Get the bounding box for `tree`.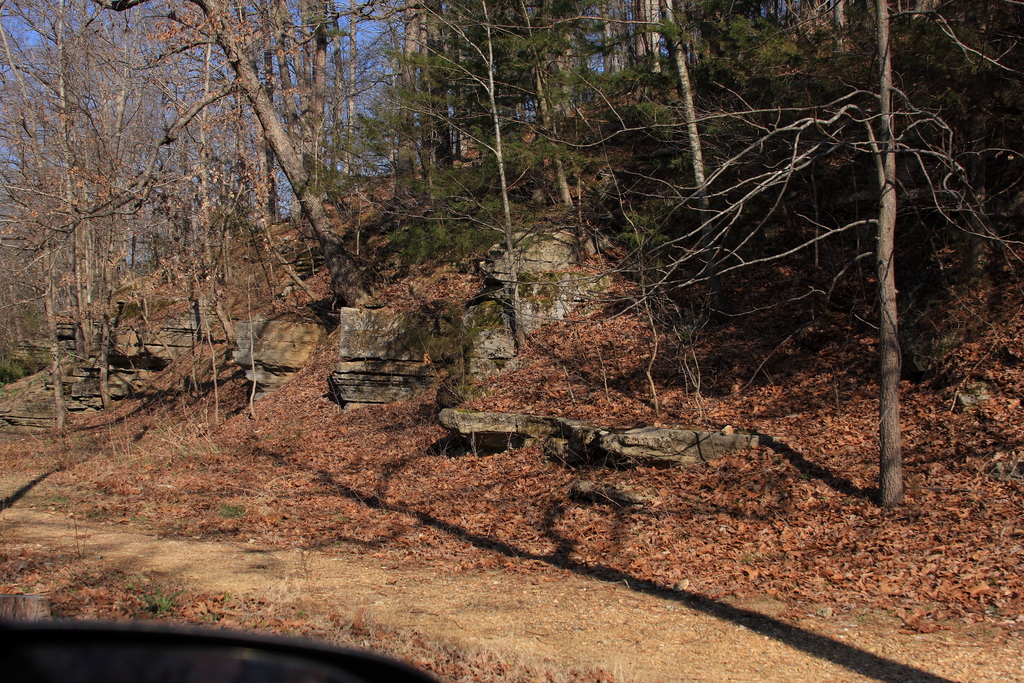
[left=468, top=0, right=582, bottom=196].
